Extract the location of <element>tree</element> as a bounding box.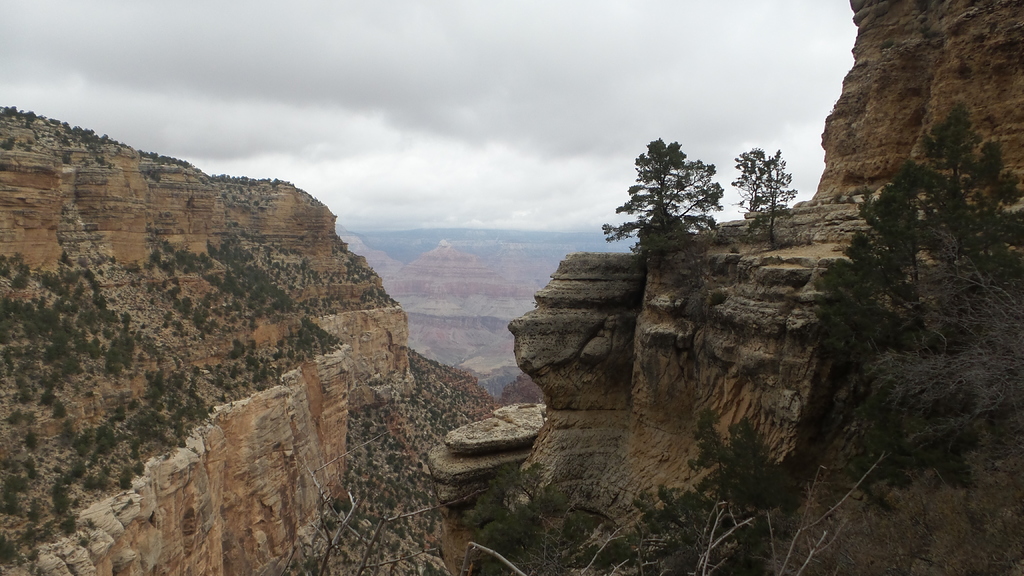
x1=817, y1=108, x2=1023, y2=490.
